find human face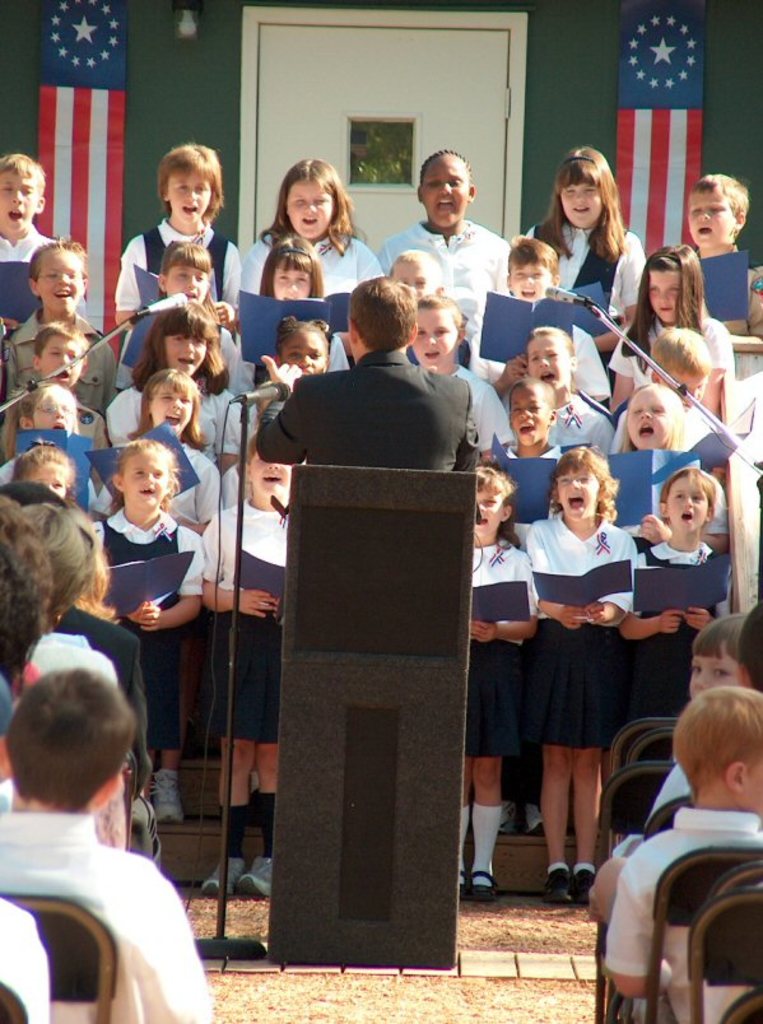
rect(667, 474, 708, 532)
